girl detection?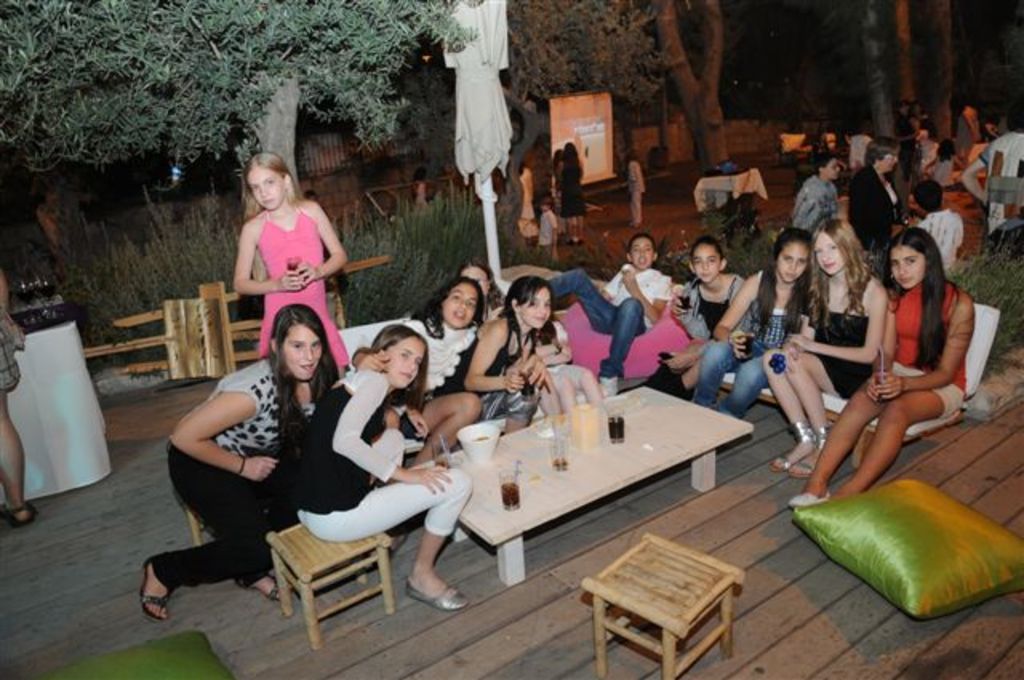
bbox(618, 235, 754, 395)
